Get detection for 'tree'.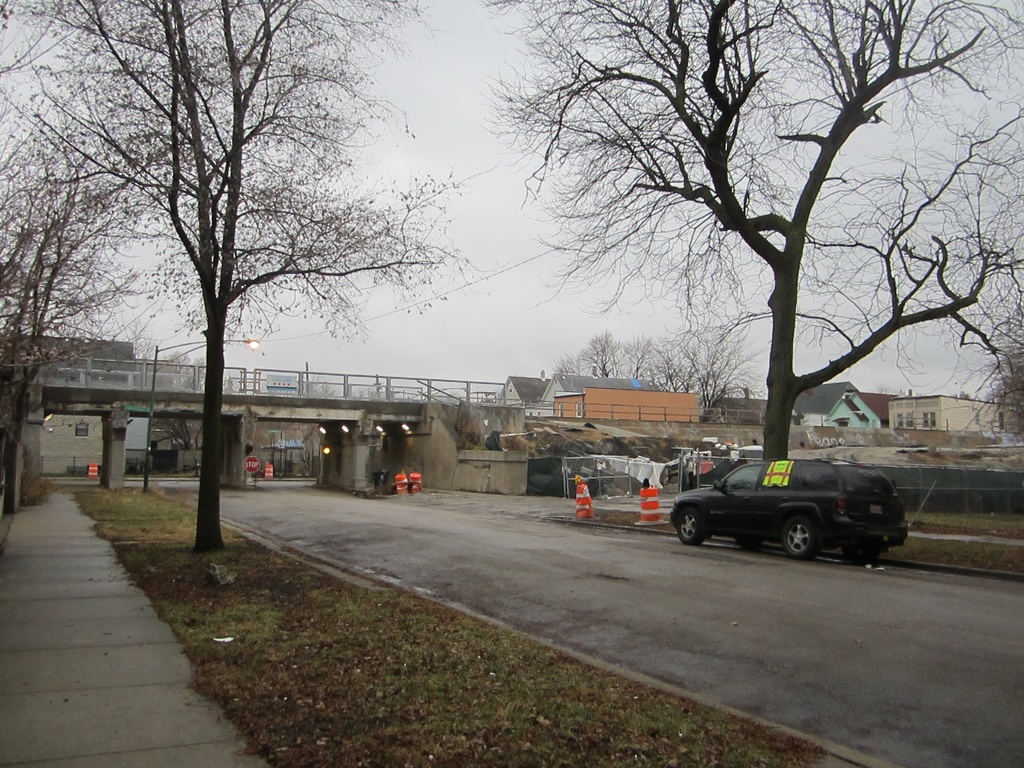
Detection: bbox=(0, 81, 174, 442).
